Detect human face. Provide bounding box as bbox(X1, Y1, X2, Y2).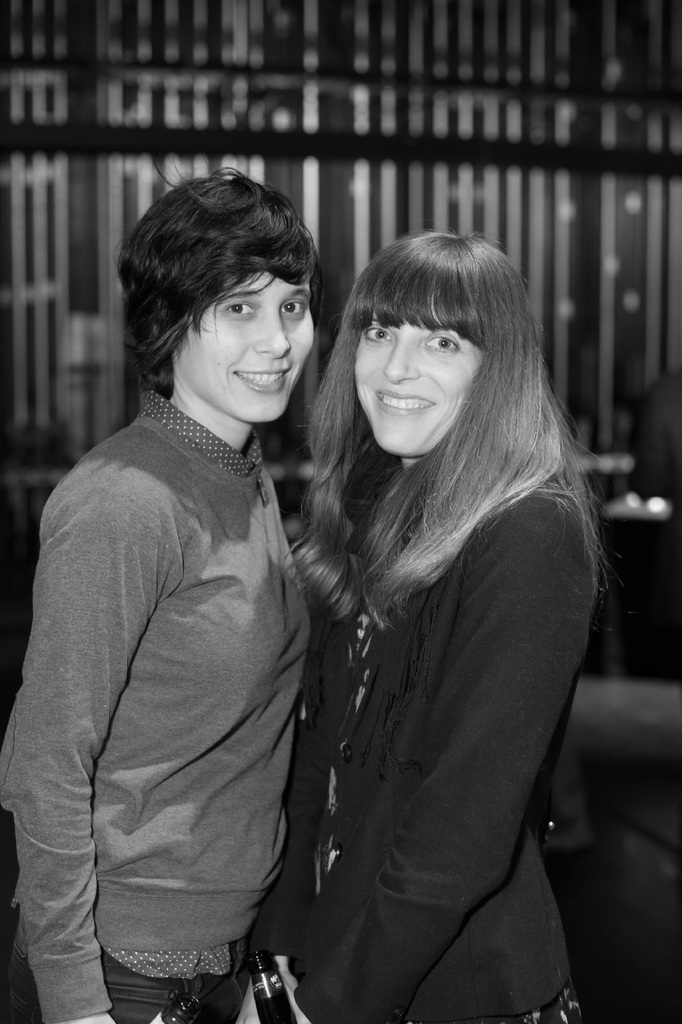
bbox(183, 282, 316, 422).
